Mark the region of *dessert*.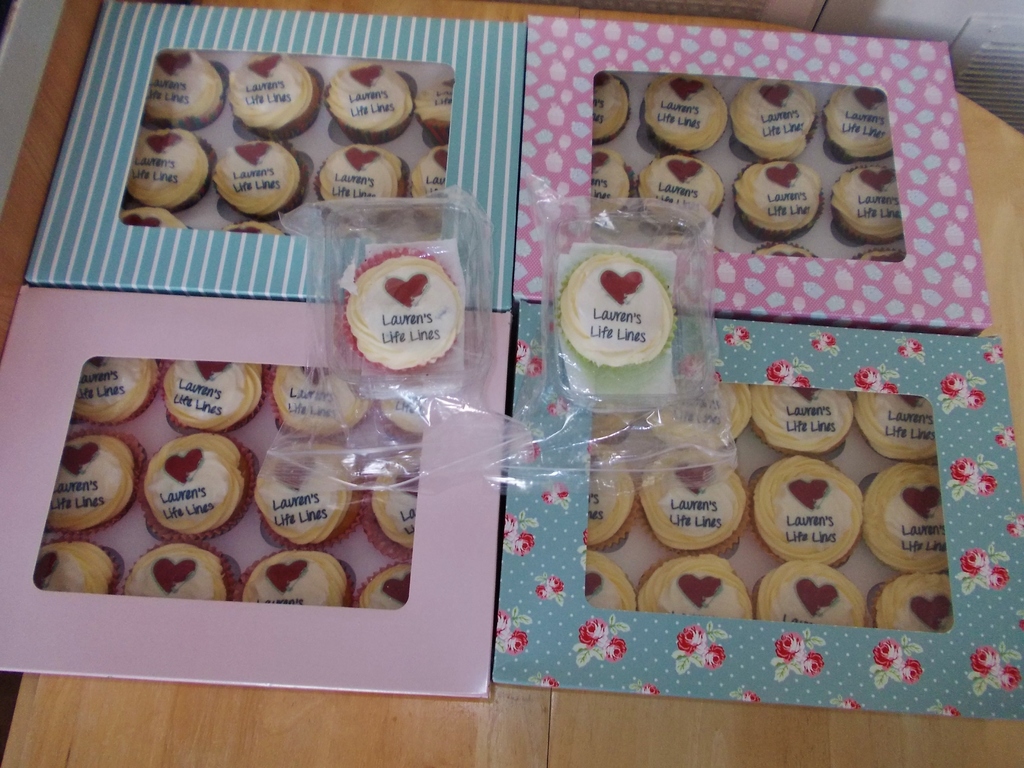
Region: l=860, t=577, r=954, b=632.
